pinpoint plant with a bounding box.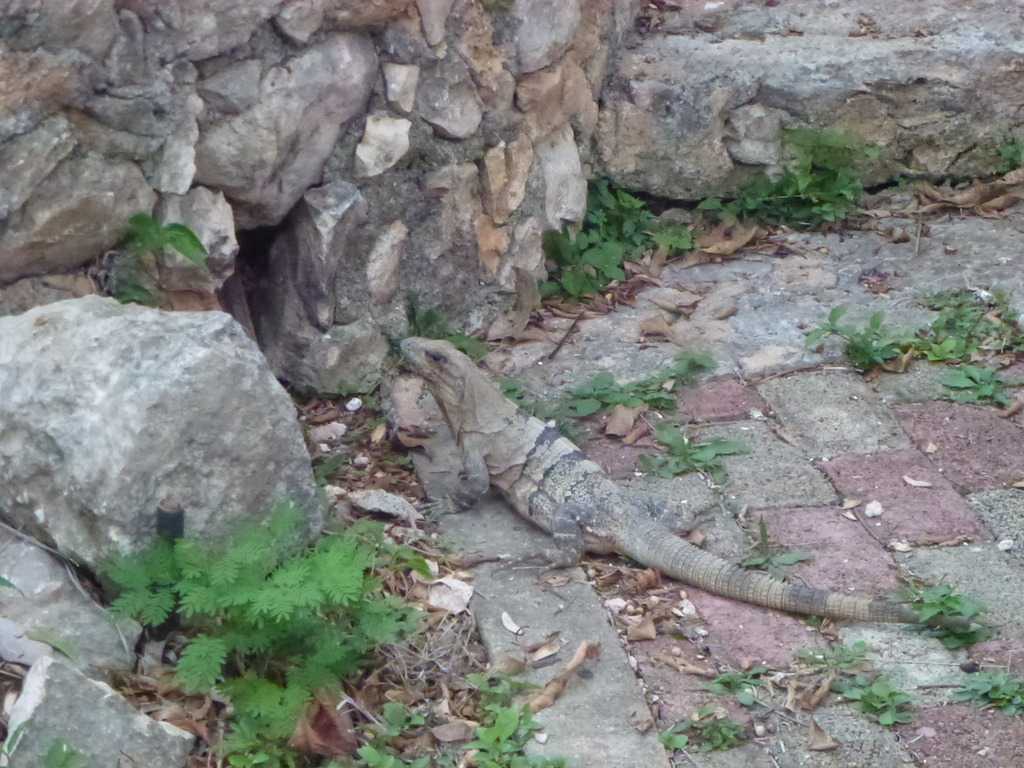
Rect(924, 618, 998, 650).
